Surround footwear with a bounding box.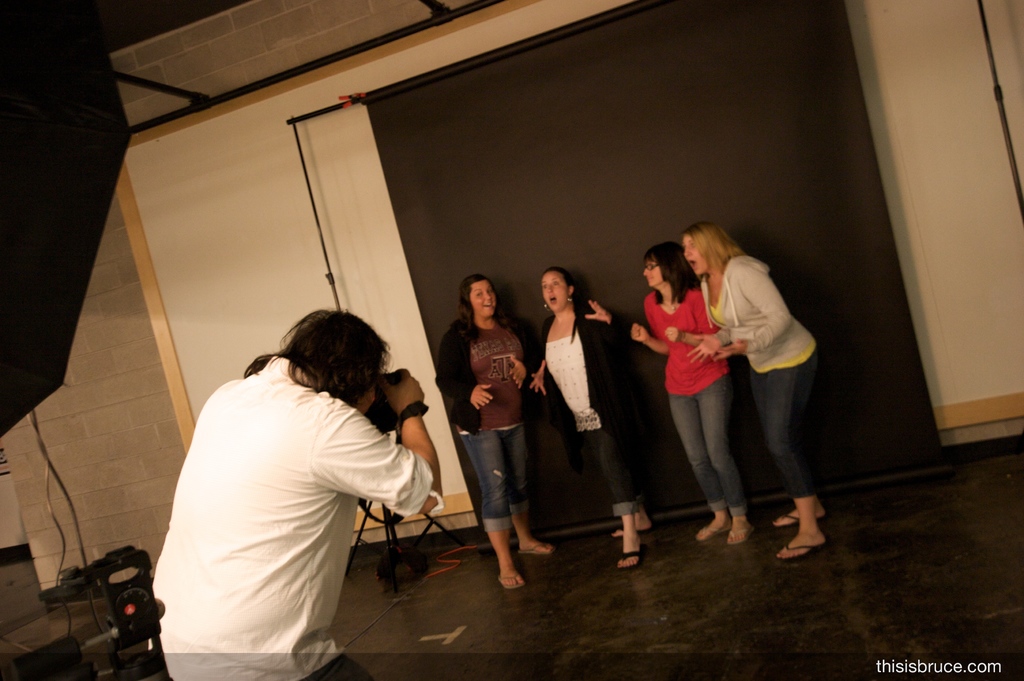
rect(609, 522, 652, 534).
